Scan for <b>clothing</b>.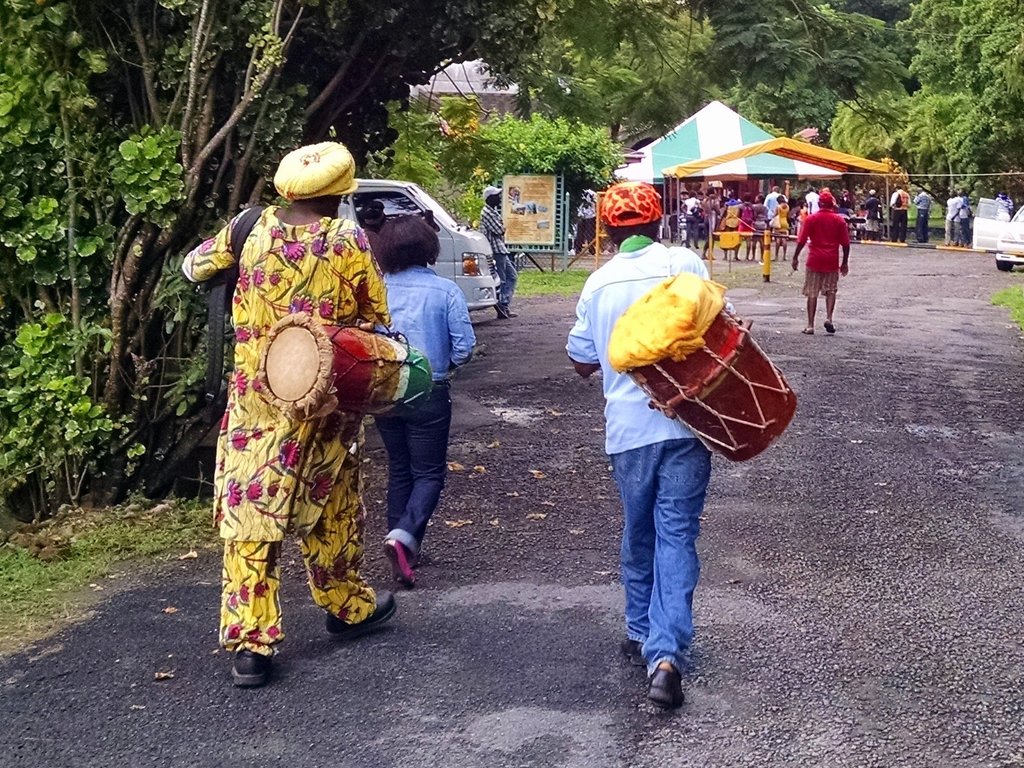
Scan result: BBox(795, 215, 852, 302).
